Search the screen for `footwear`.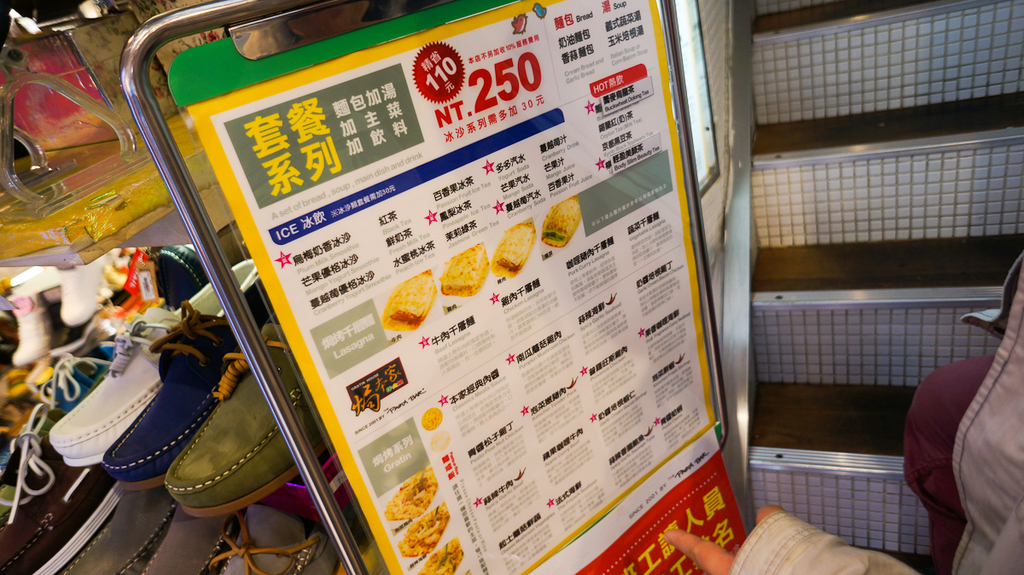
Found at {"x1": 105, "y1": 273, "x2": 272, "y2": 491}.
